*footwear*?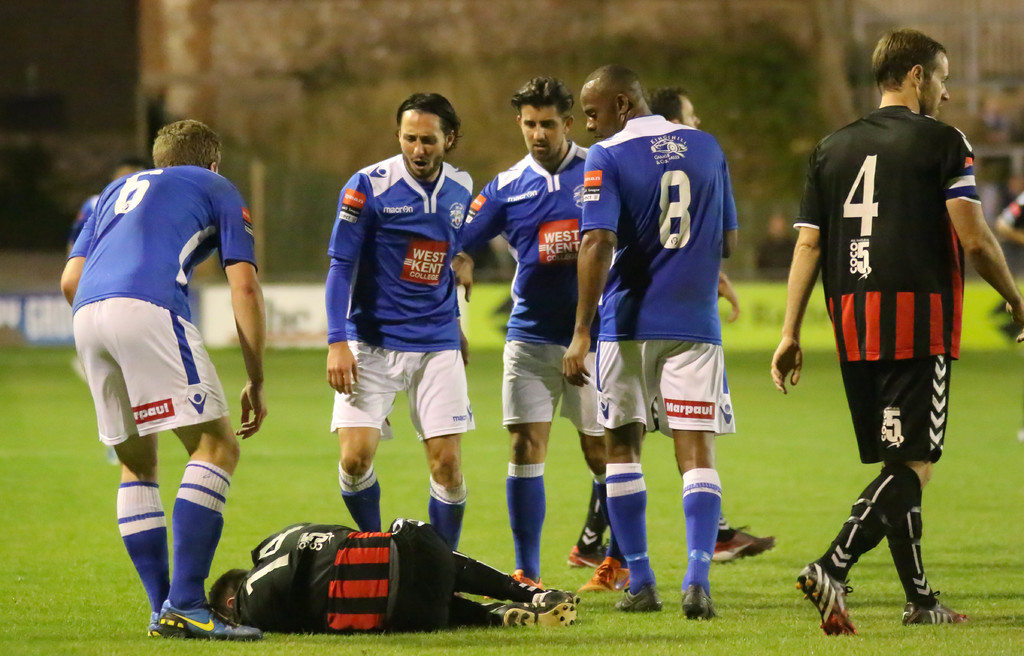
box(712, 523, 777, 567)
